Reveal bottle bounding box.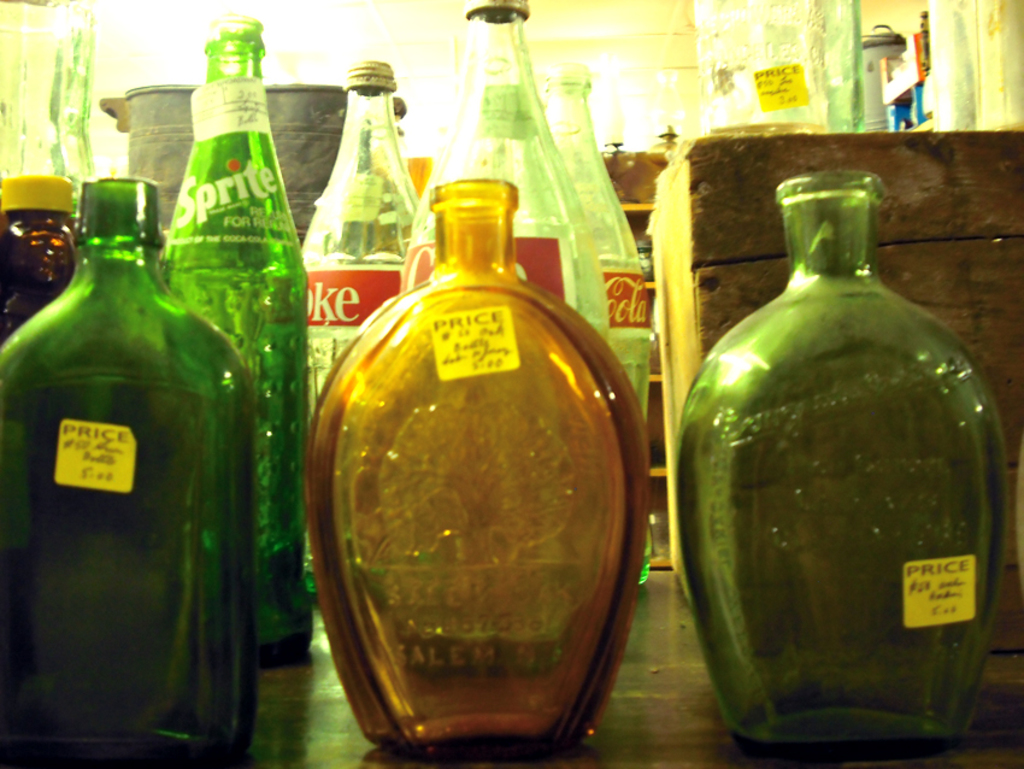
Revealed: x1=0, y1=175, x2=70, y2=344.
